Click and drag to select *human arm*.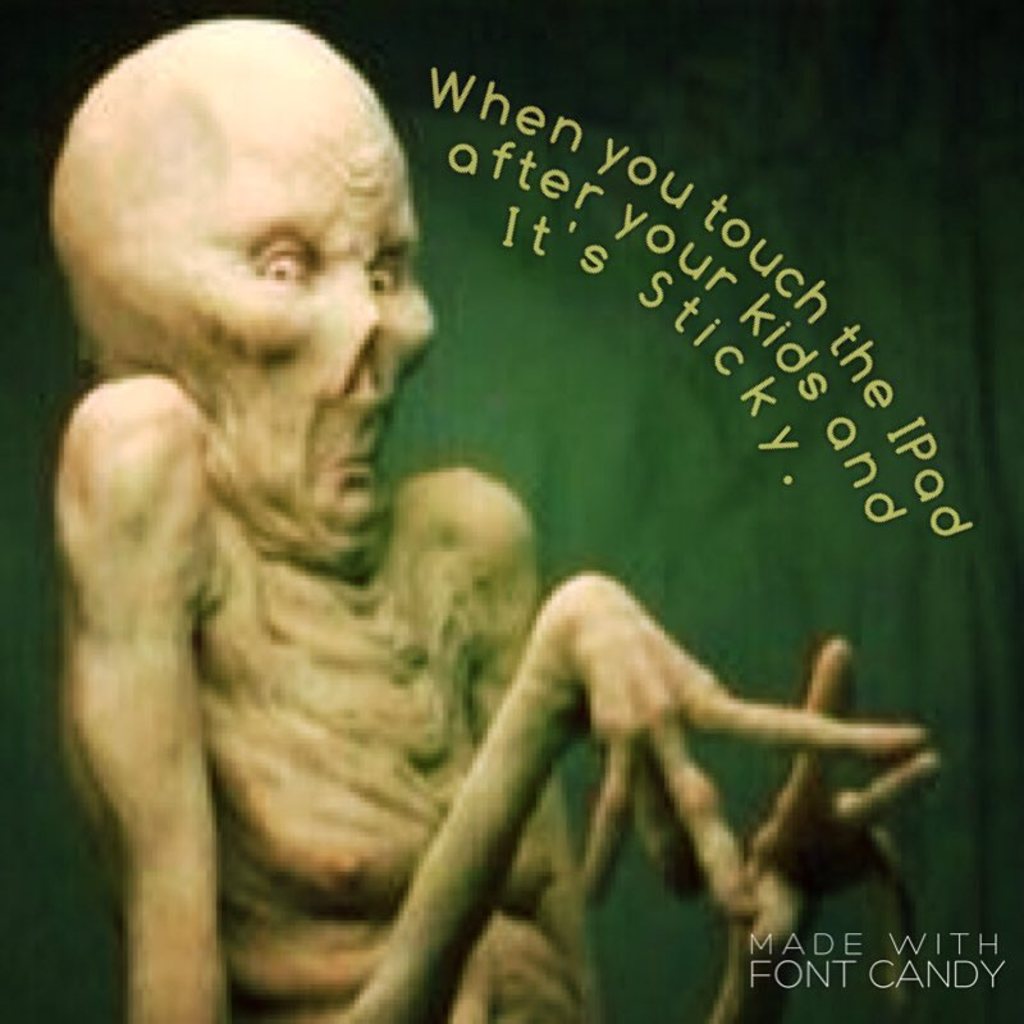
Selection: (left=32, top=371, right=356, bottom=1023).
